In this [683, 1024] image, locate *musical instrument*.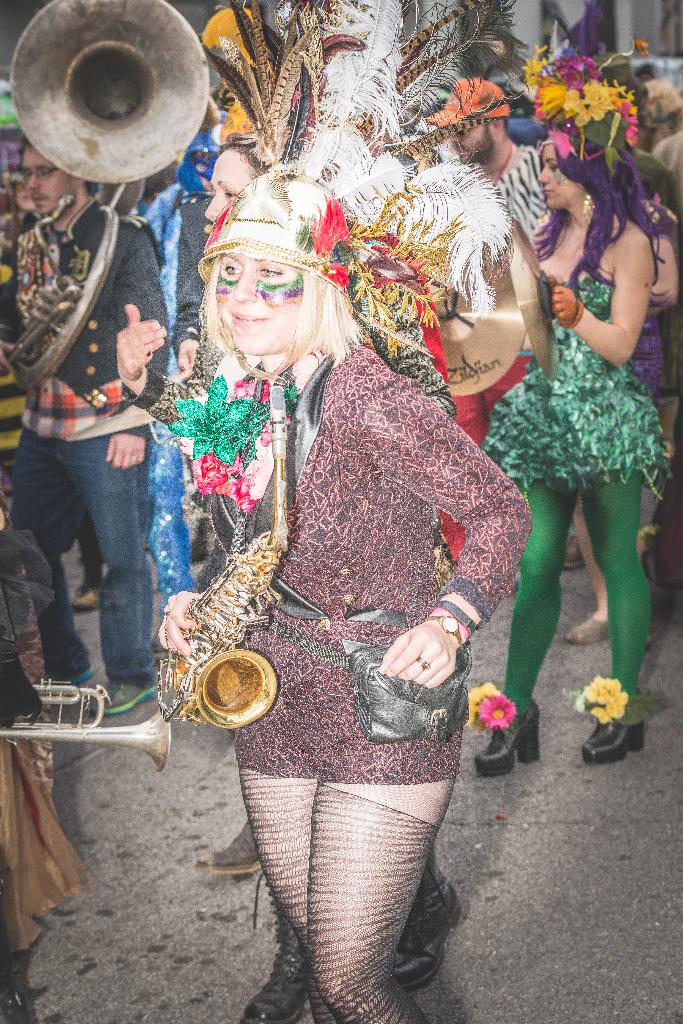
Bounding box: x1=0 y1=0 x2=209 y2=399.
